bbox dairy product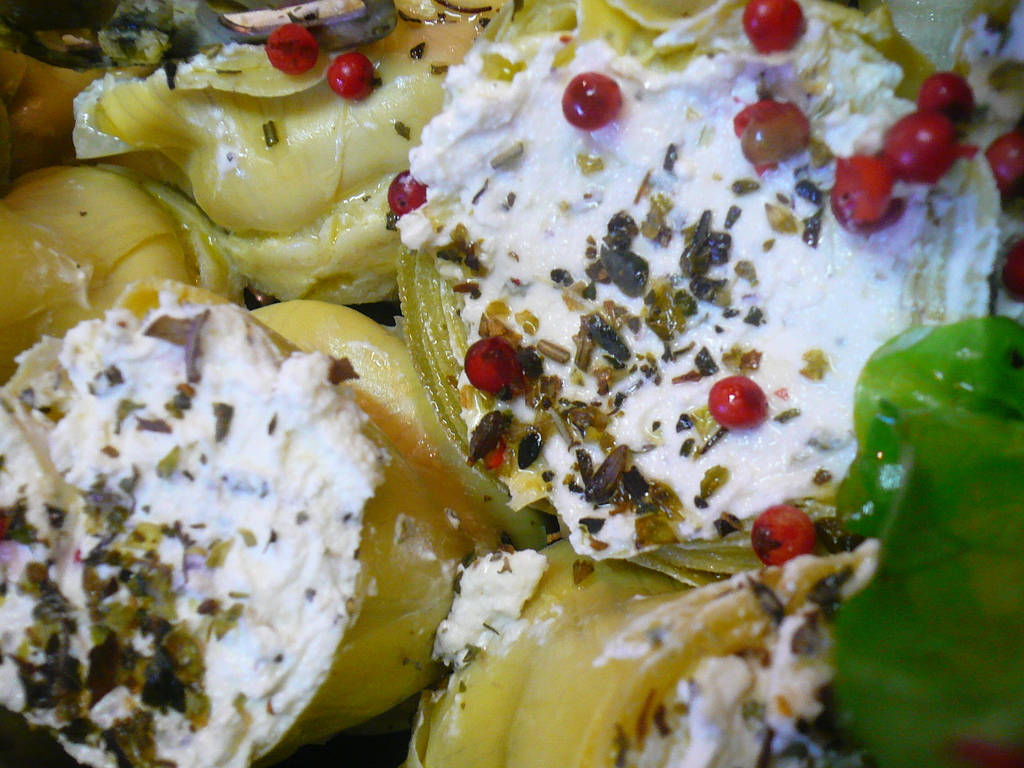
<bbox>394, 1, 1006, 555</bbox>
